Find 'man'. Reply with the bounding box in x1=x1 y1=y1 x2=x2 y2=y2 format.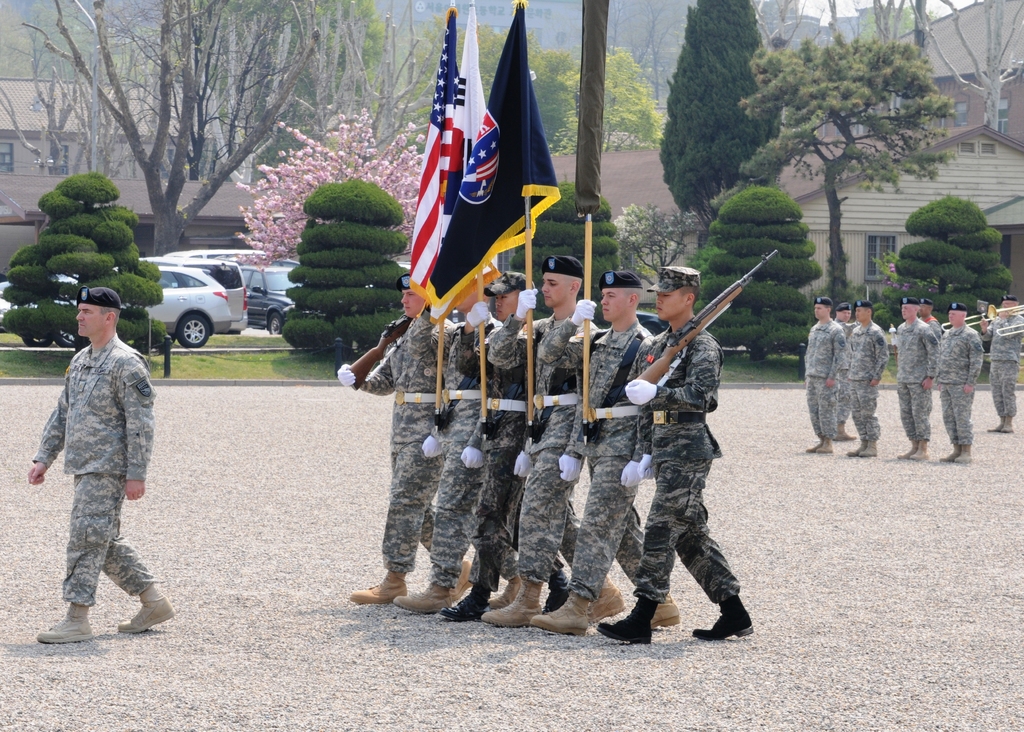
x1=396 y1=322 x2=524 y2=613.
